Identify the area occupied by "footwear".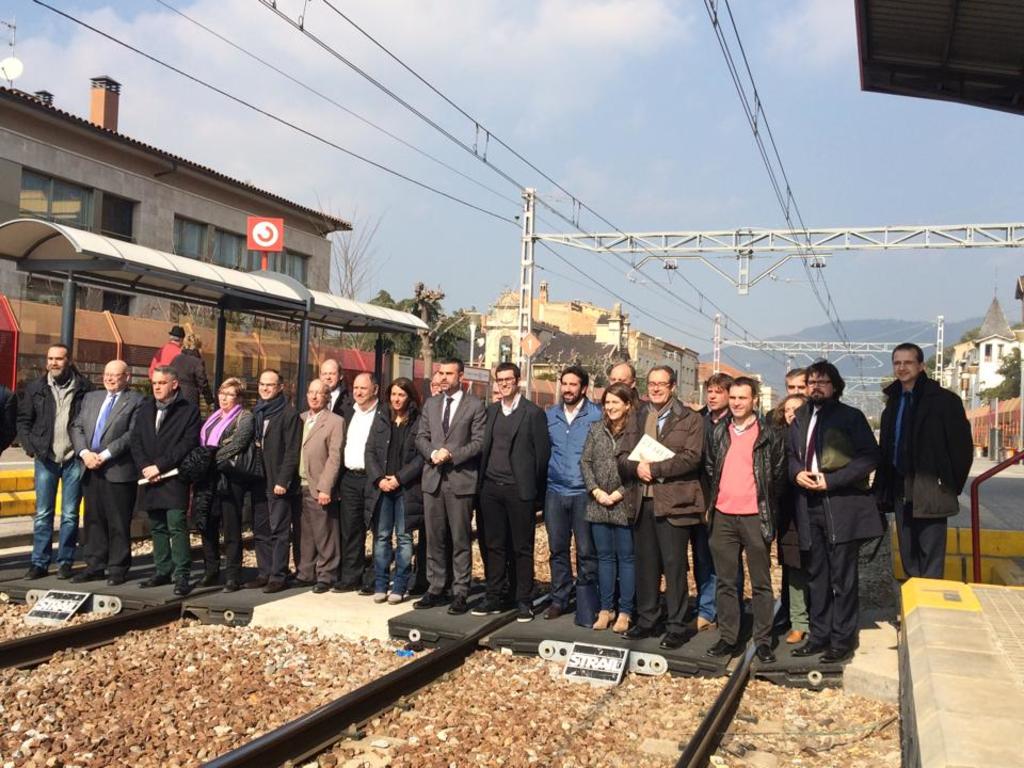
Area: {"x1": 69, "y1": 564, "x2": 106, "y2": 579}.
